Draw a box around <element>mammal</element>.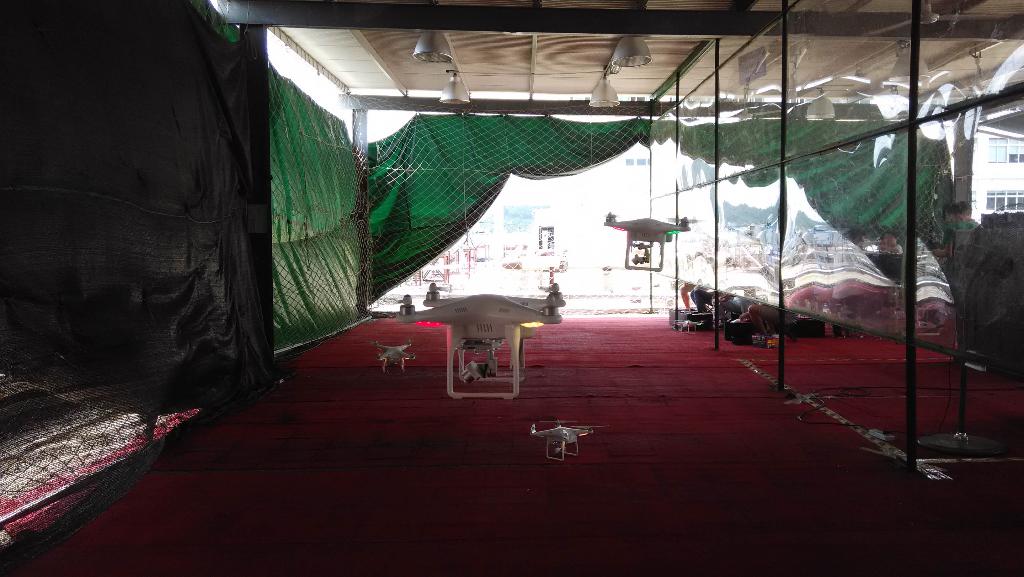
<bbox>690, 289, 723, 309</bbox>.
